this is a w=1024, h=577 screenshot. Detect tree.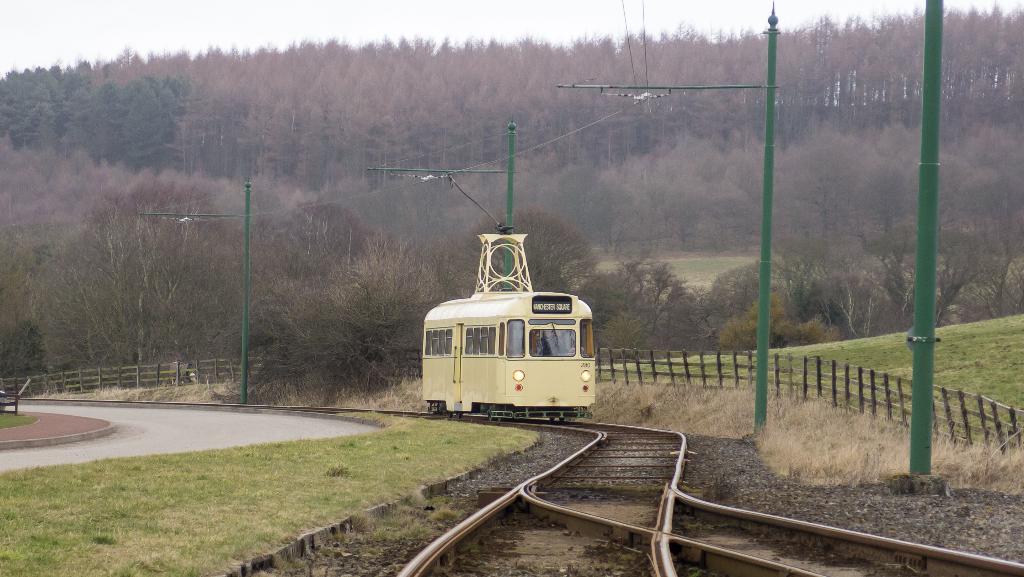
l=231, t=220, r=303, b=307.
